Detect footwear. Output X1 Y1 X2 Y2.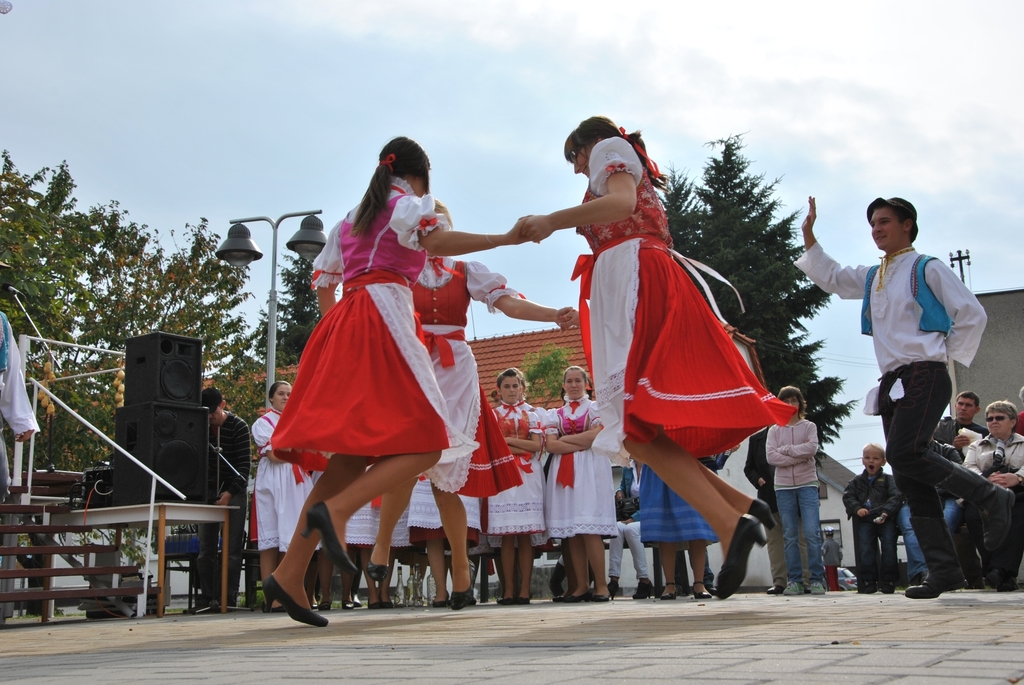
717 498 780 602.
